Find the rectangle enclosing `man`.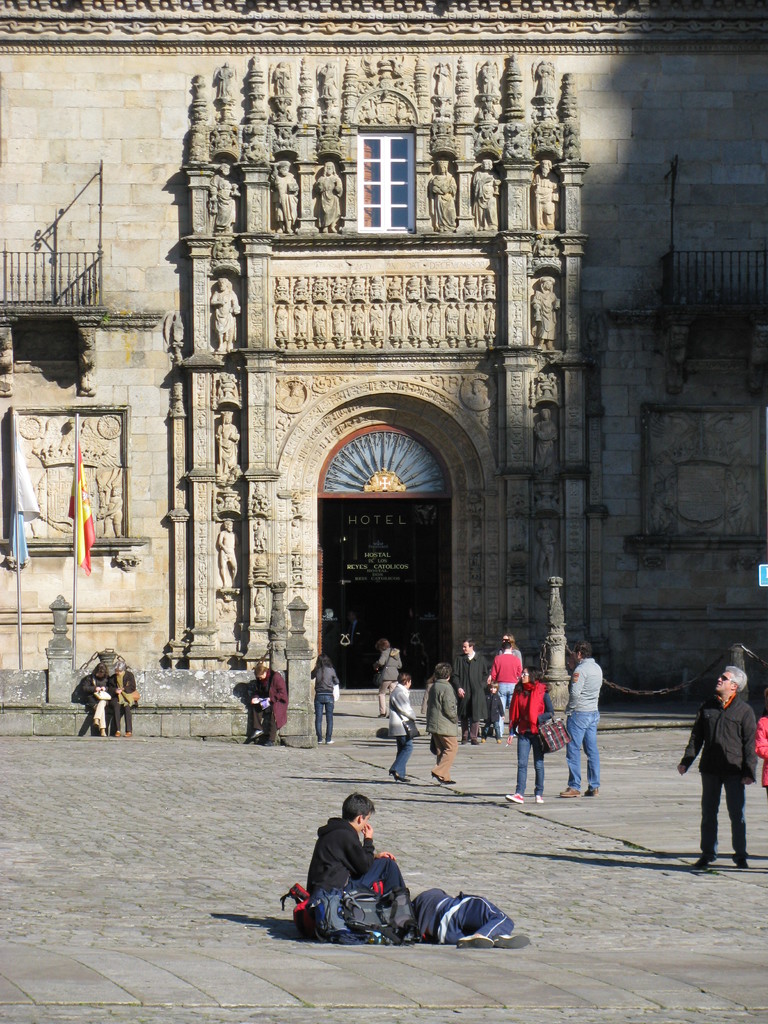
bbox(292, 303, 308, 336).
